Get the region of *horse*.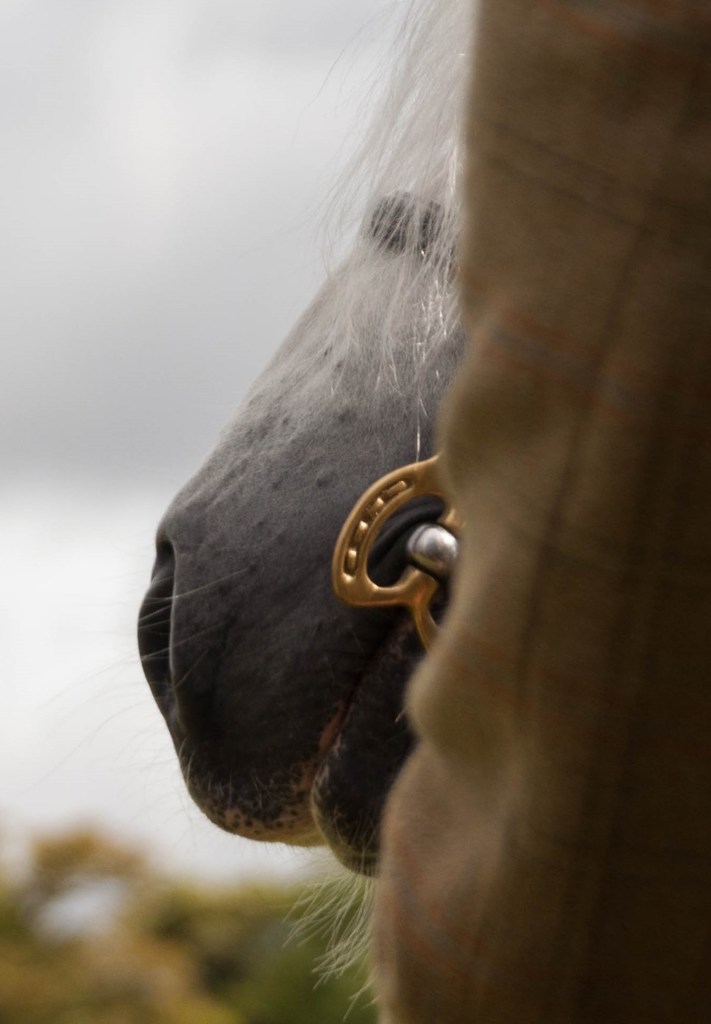
Rect(120, 13, 455, 1023).
